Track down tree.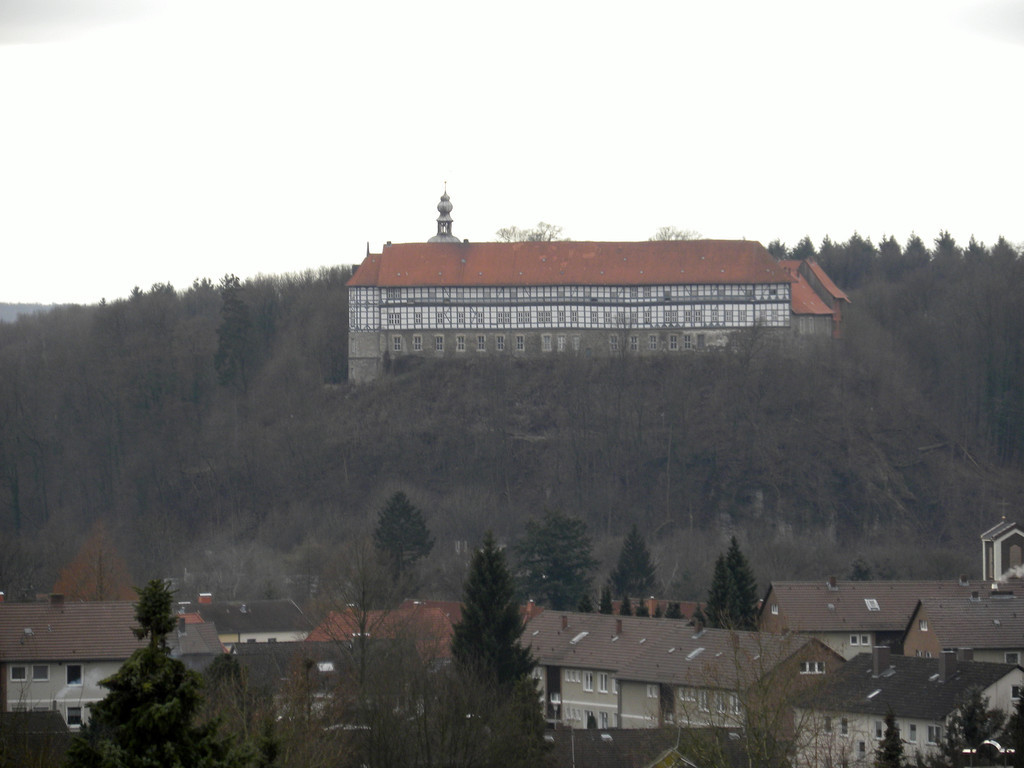
Tracked to [x1=591, y1=592, x2=611, y2=616].
